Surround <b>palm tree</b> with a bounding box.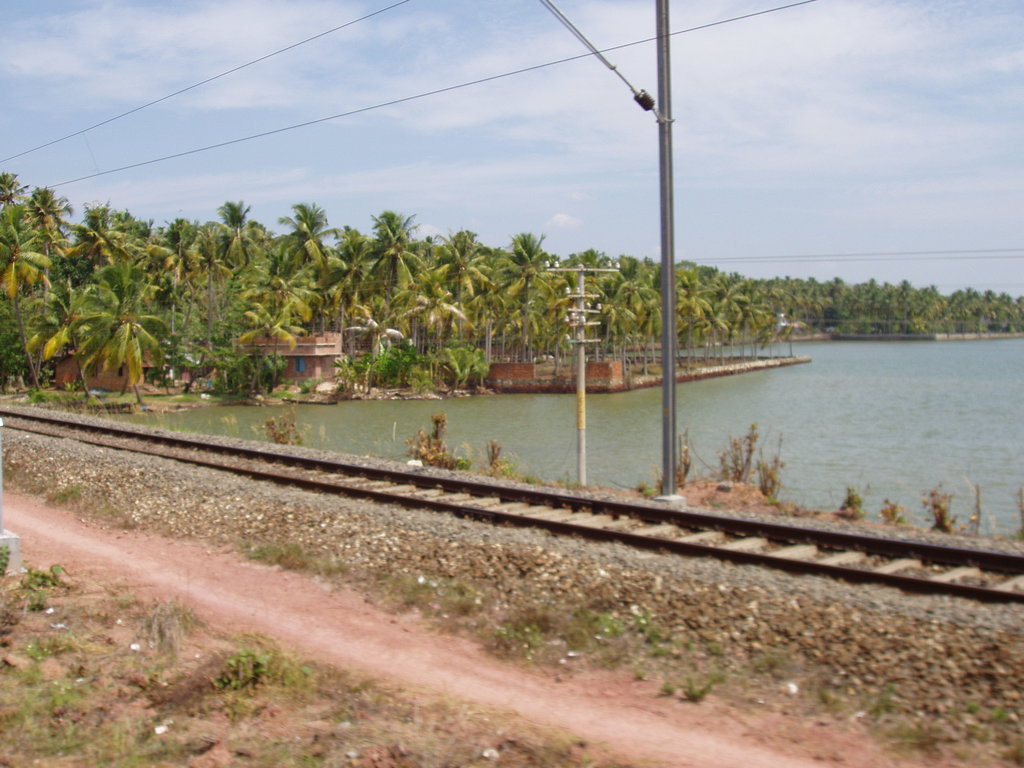
detection(612, 264, 669, 338).
